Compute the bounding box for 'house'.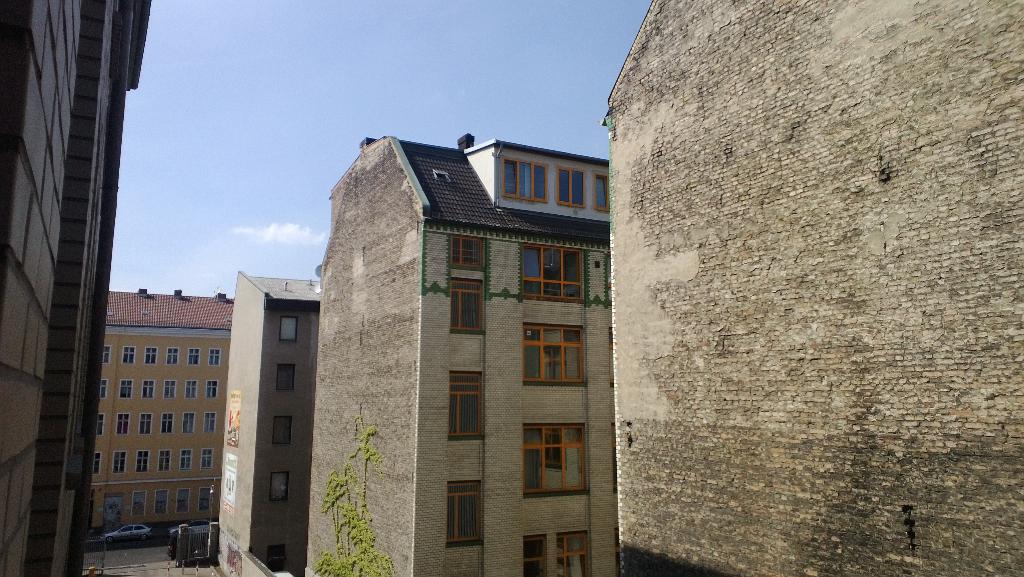
left=85, top=288, right=230, bottom=539.
